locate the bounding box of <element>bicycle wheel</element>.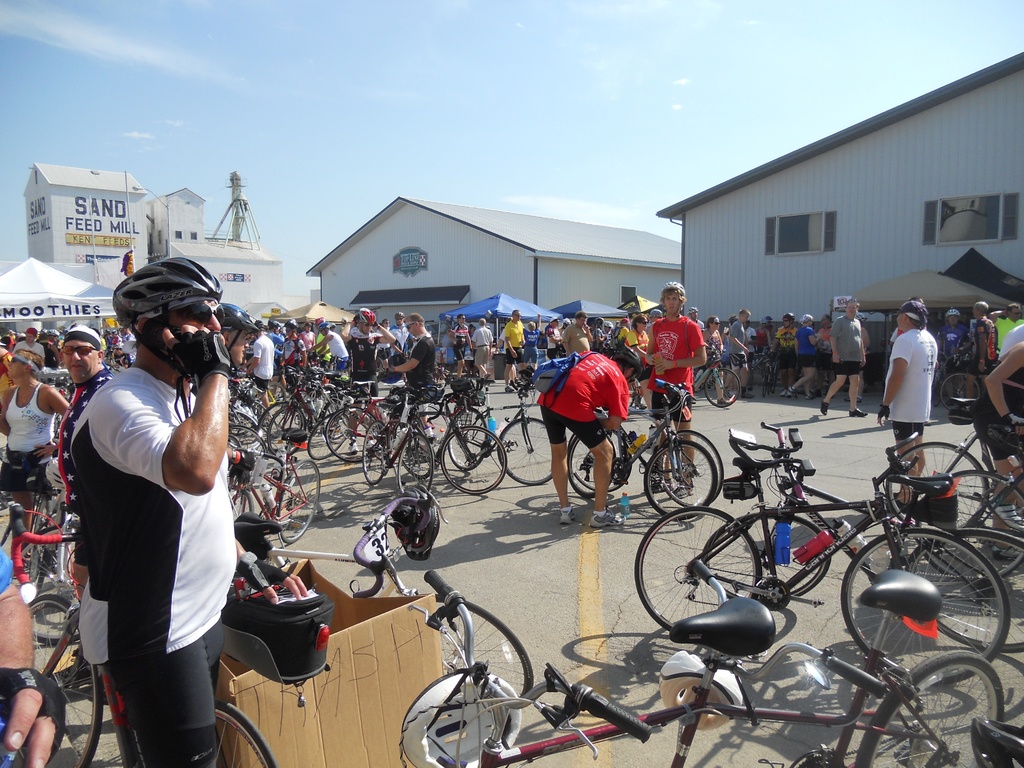
Bounding box: region(909, 471, 1023, 584).
